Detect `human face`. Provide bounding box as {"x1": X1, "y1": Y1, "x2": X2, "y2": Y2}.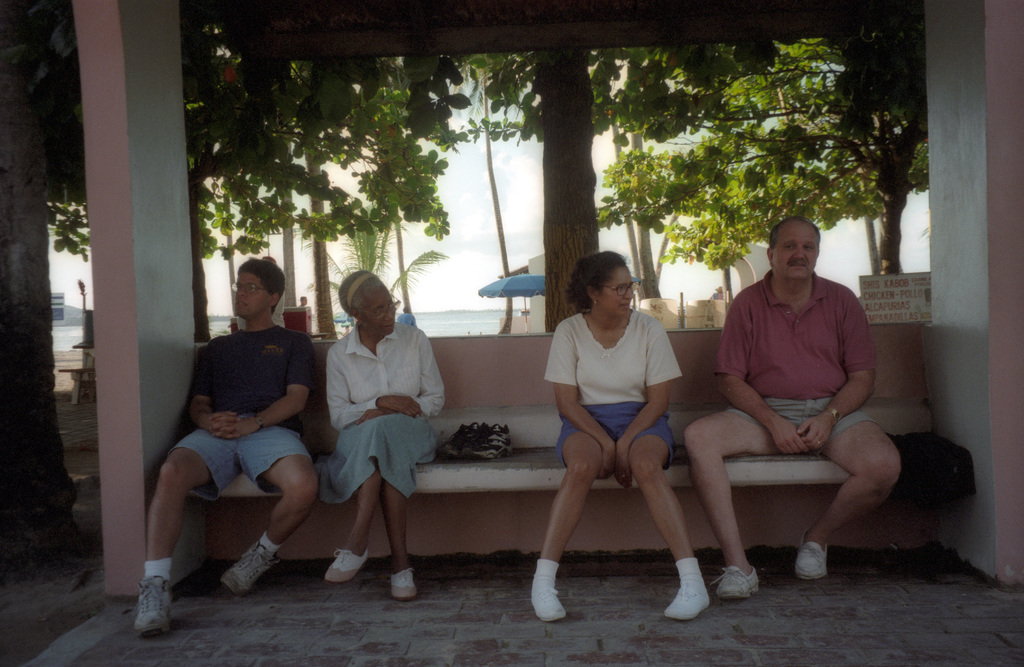
{"x1": 230, "y1": 271, "x2": 263, "y2": 312}.
